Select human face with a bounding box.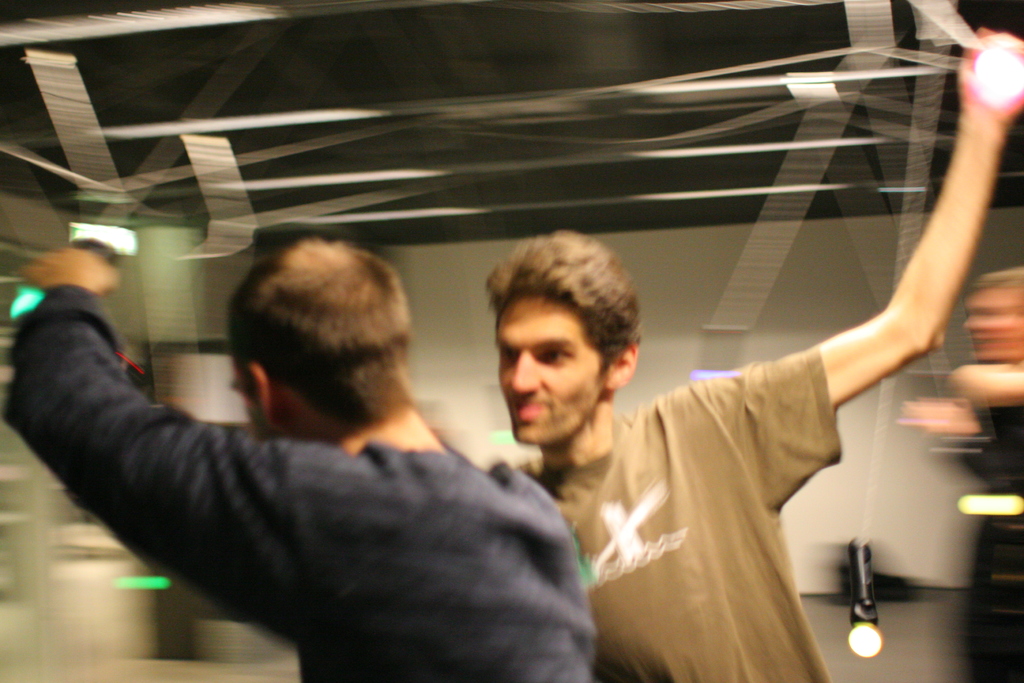
left=228, top=350, right=269, bottom=439.
